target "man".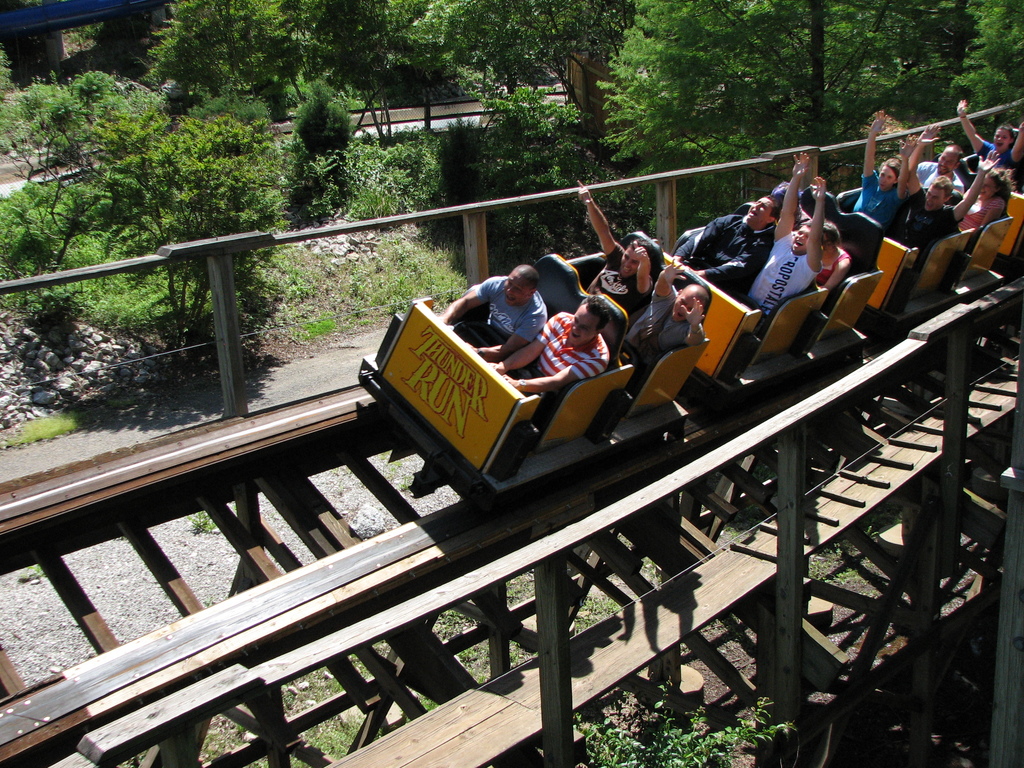
Target region: (left=838, top=110, right=925, bottom=240).
